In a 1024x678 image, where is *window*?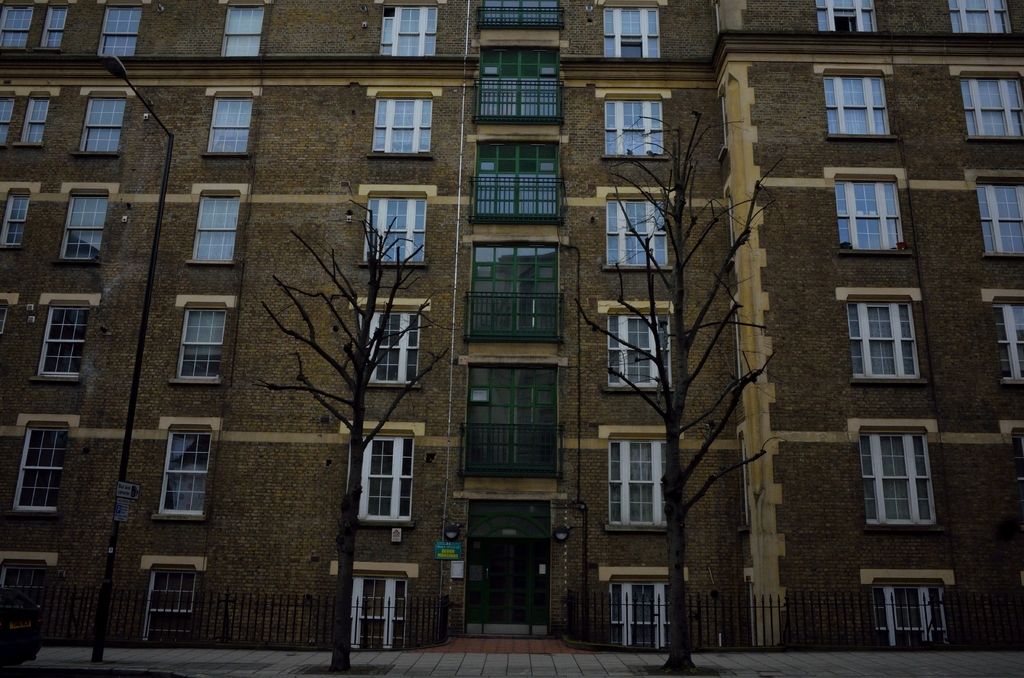
rect(42, 6, 65, 47).
